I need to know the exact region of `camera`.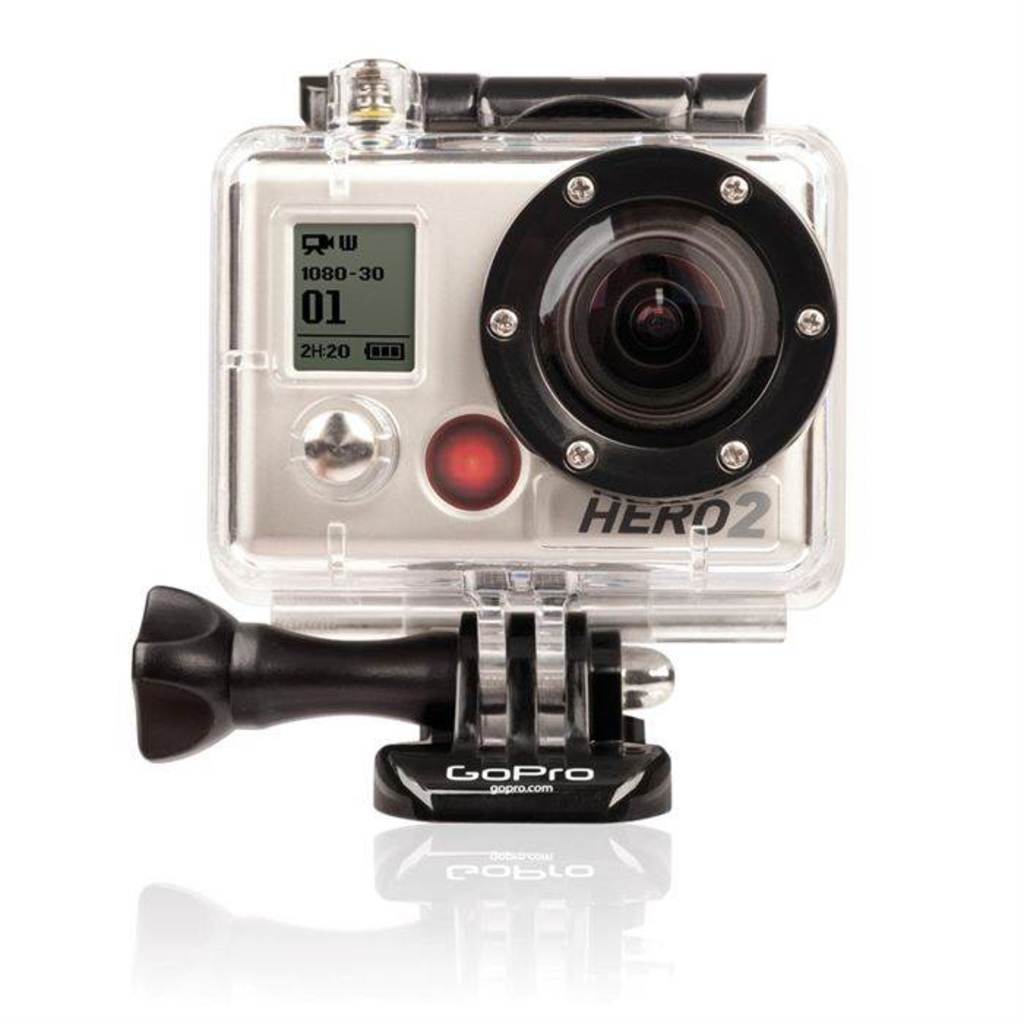
Region: <box>148,12,911,812</box>.
